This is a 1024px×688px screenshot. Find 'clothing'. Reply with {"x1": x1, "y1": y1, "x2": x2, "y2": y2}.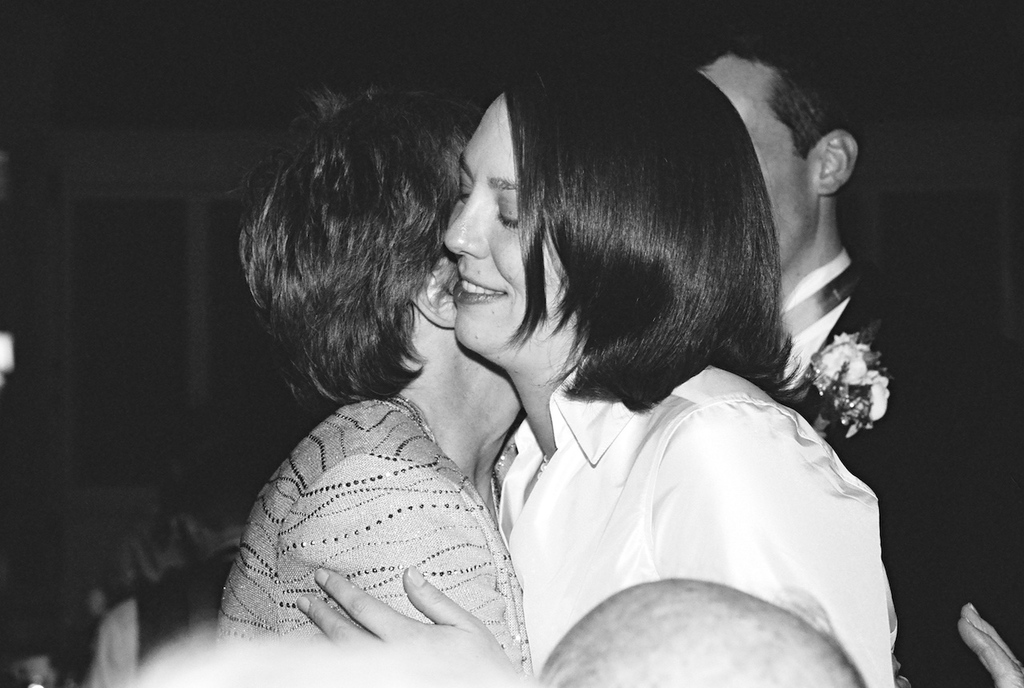
{"x1": 214, "y1": 393, "x2": 534, "y2": 686}.
